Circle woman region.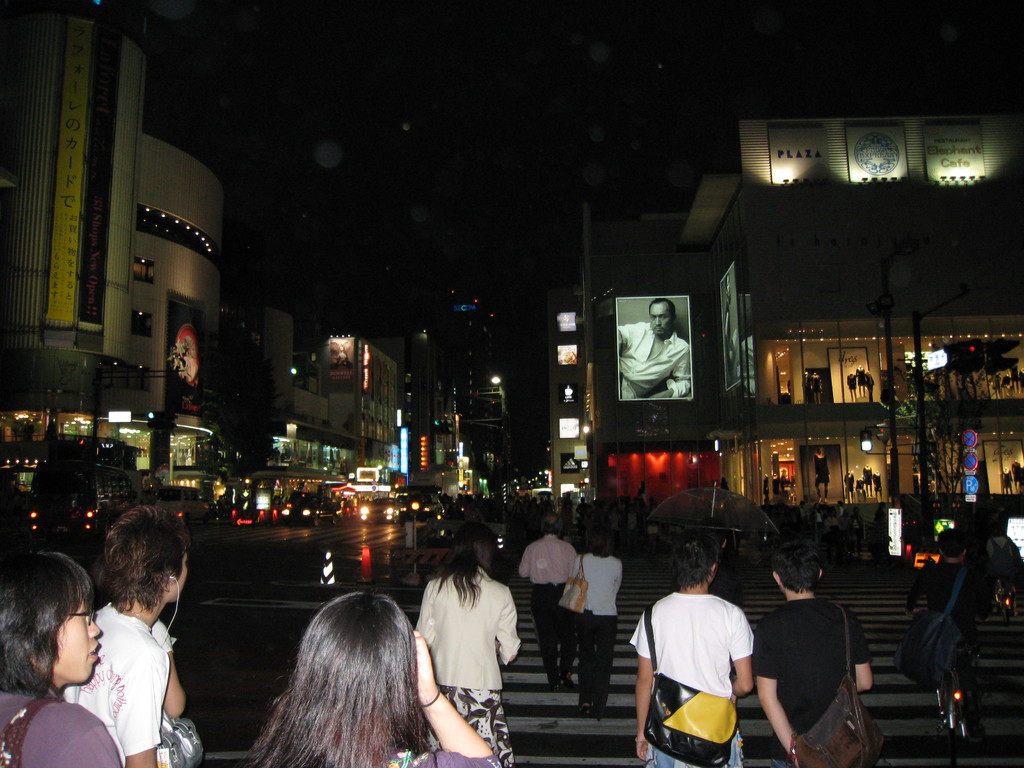
Region: region(241, 594, 502, 767).
